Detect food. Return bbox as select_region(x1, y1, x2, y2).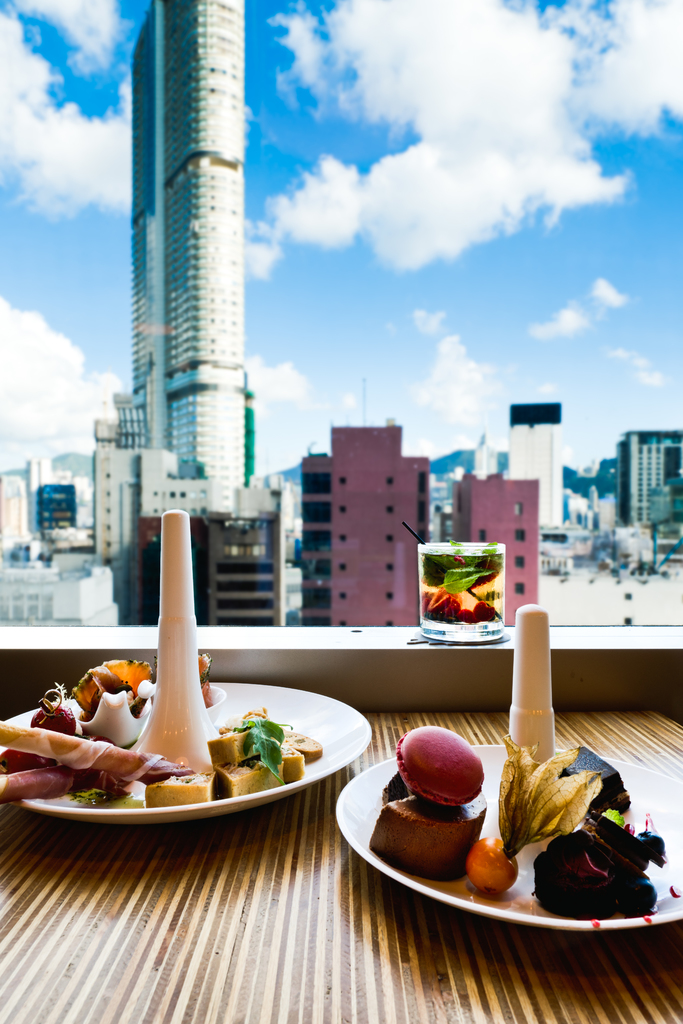
select_region(0, 652, 326, 810).
